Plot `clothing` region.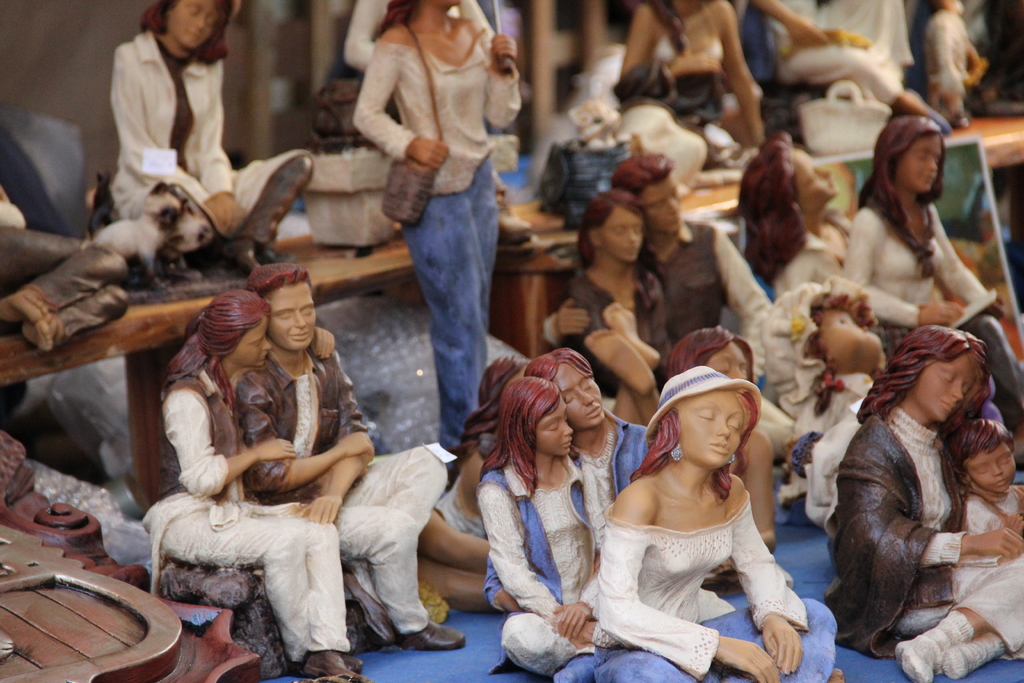
Plotted at region(90, 13, 255, 199).
